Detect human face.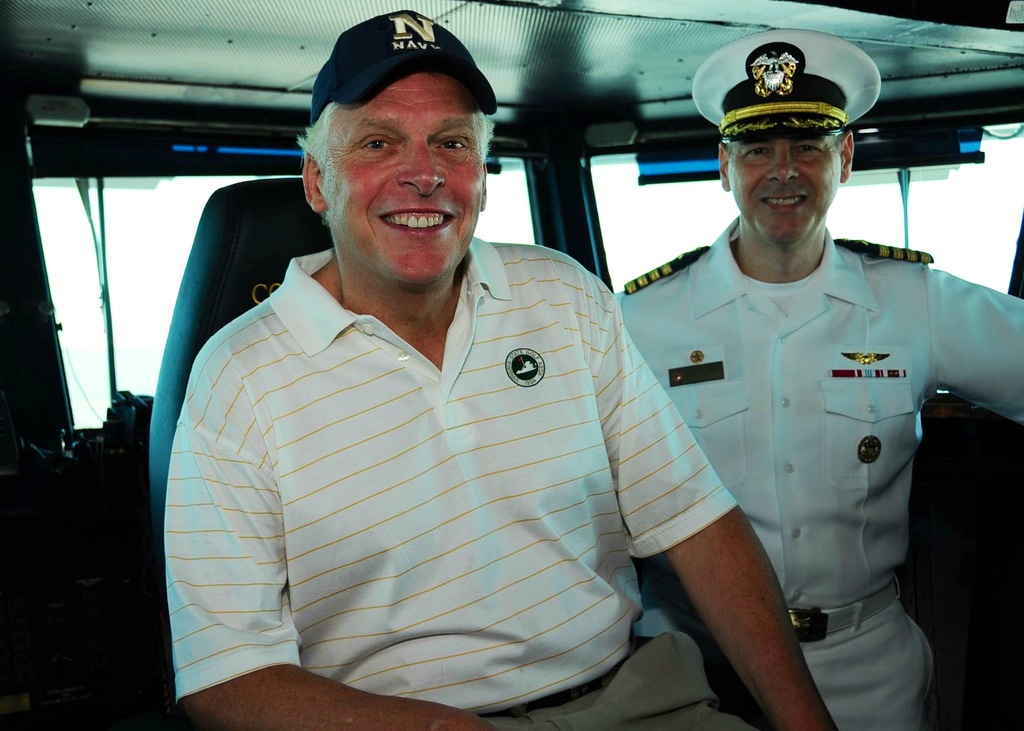
Detected at bbox(321, 70, 488, 292).
